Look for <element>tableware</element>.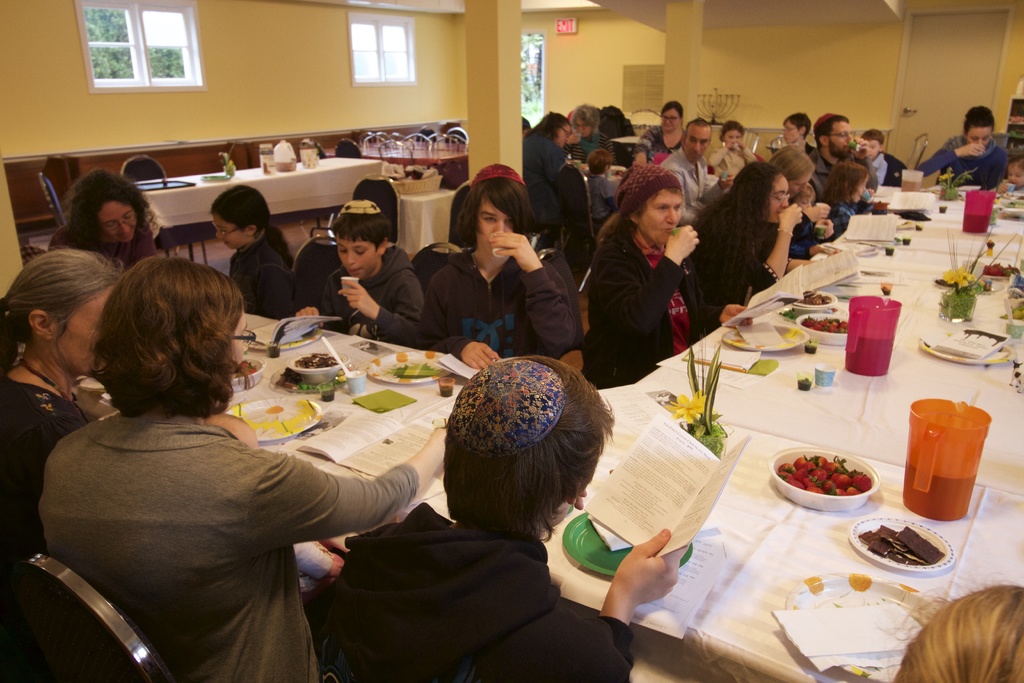
Found: {"x1": 917, "y1": 324, "x2": 1017, "y2": 365}.
